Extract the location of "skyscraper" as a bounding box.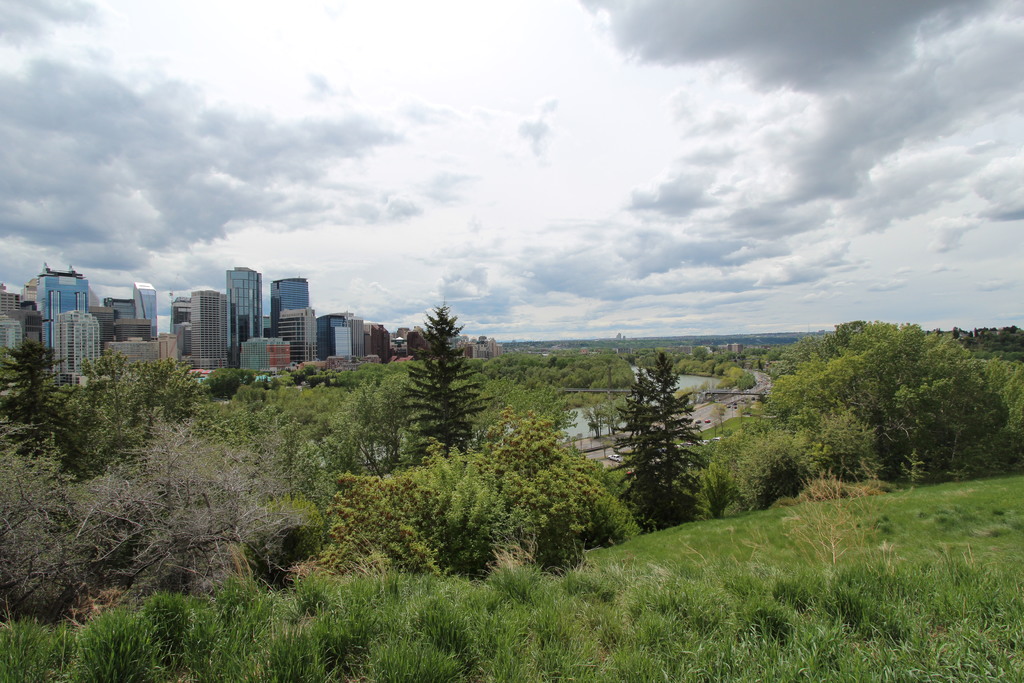
crop(40, 272, 87, 354).
